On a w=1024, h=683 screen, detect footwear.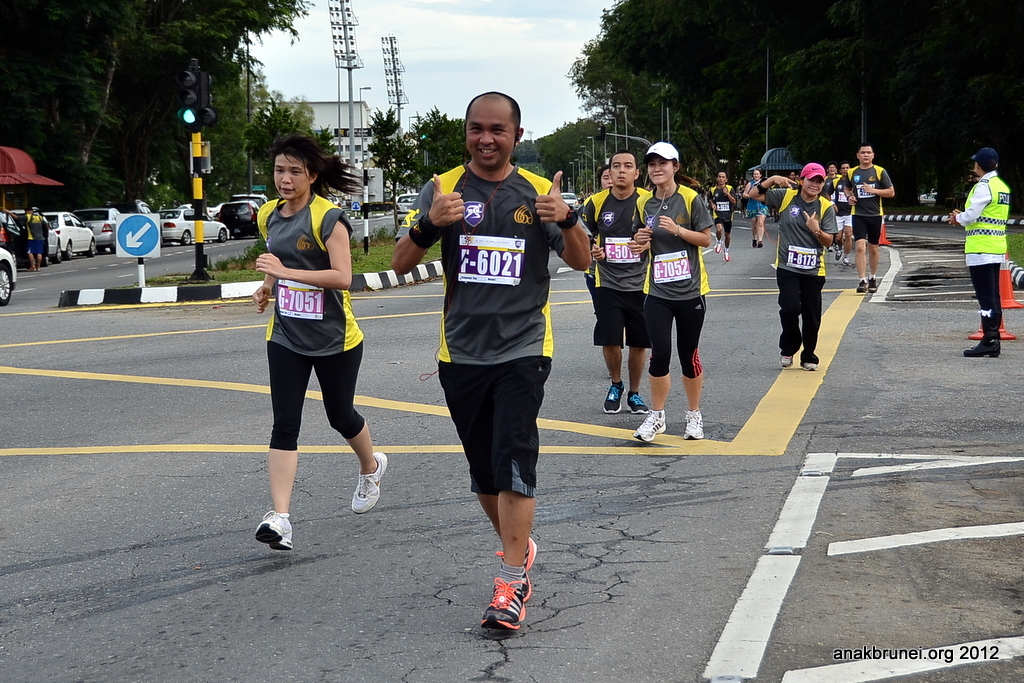
<box>725,250,737,263</box>.
